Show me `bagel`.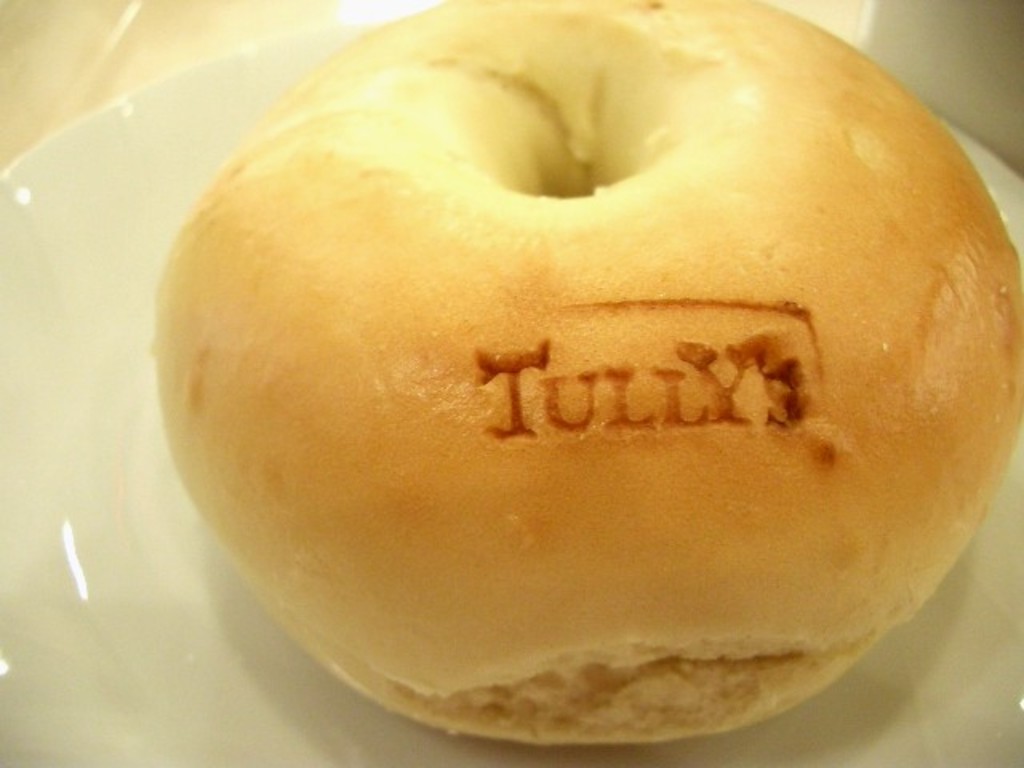
`bagel` is here: select_region(150, 0, 1022, 747).
